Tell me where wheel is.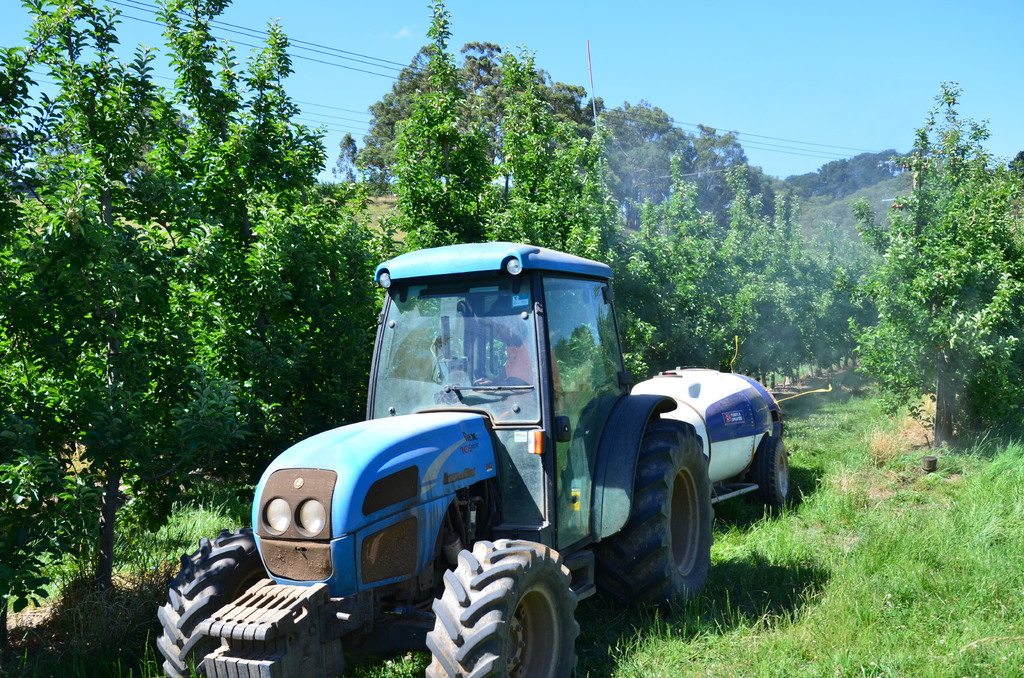
wheel is at box(421, 545, 577, 666).
